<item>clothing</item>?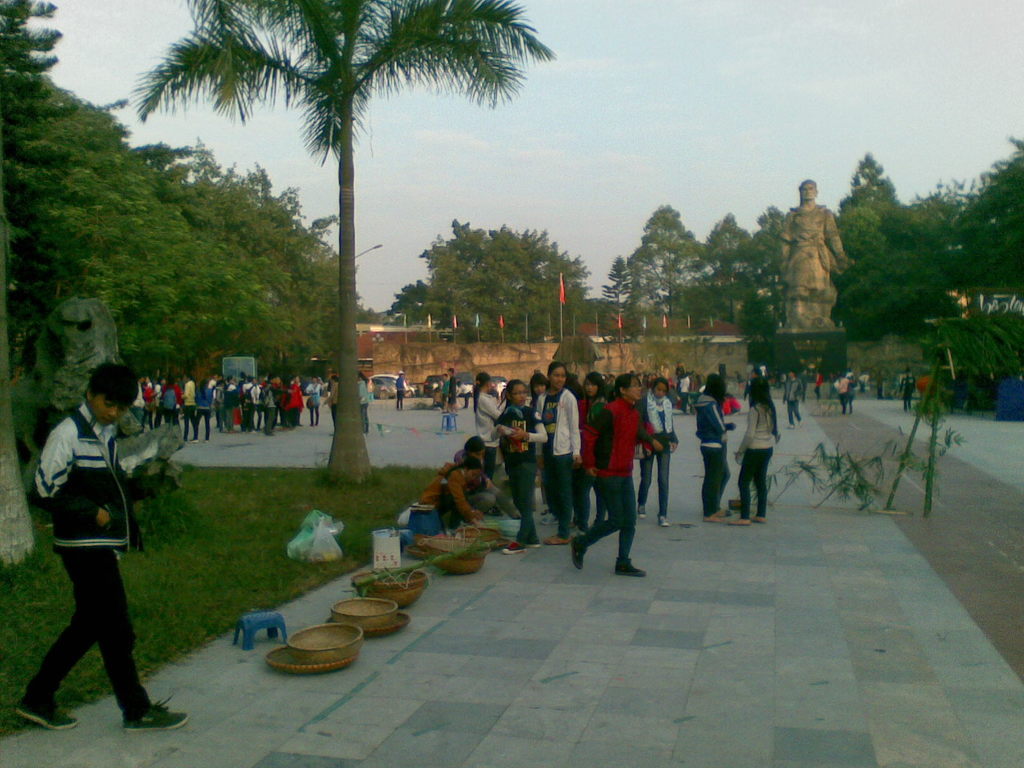
{"x1": 33, "y1": 408, "x2": 150, "y2": 712}
